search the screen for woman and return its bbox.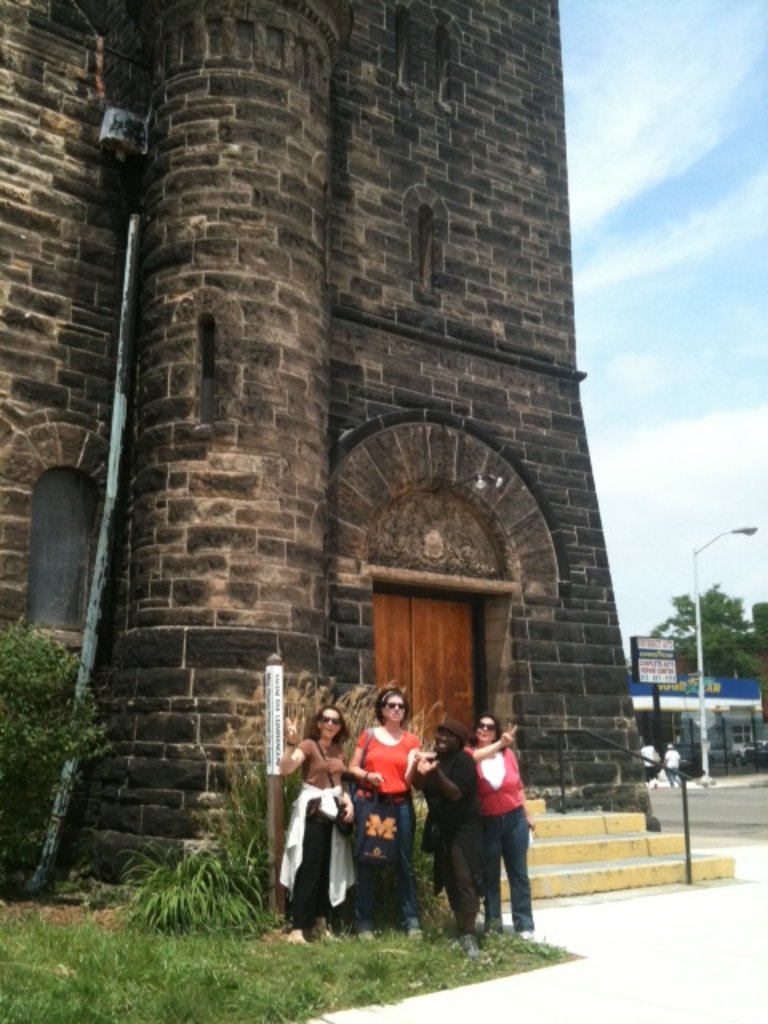
Found: select_region(347, 682, 429, 941).
